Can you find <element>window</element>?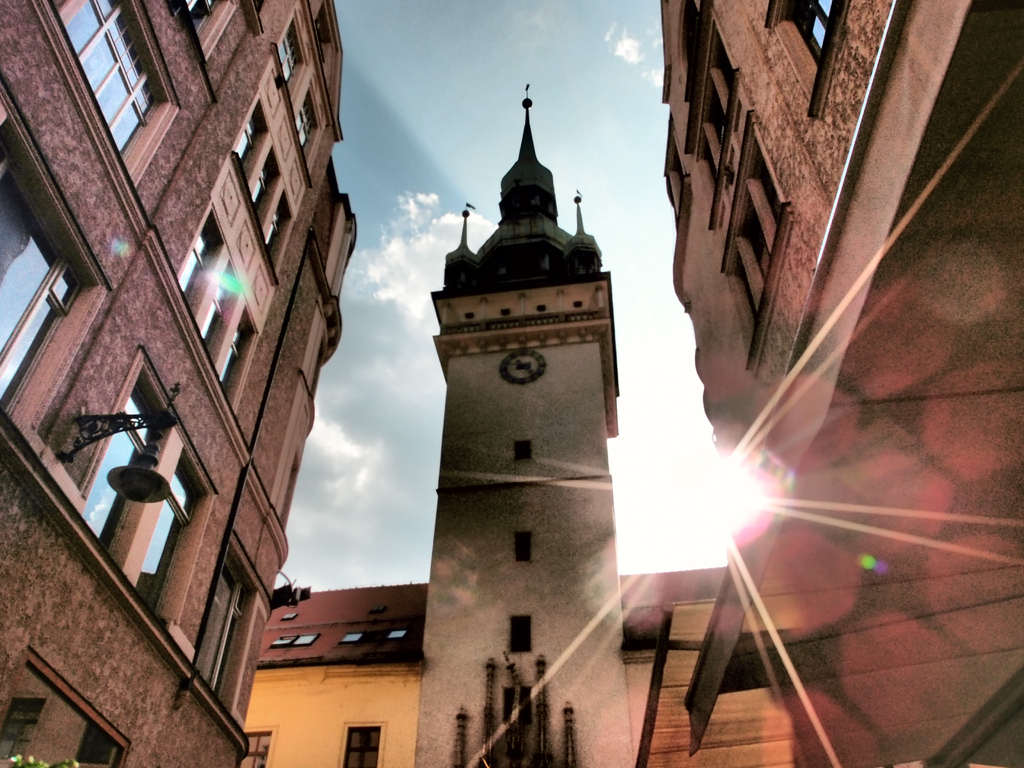
Yes, bounding box: bbox=[0, 646, 132, 767].
